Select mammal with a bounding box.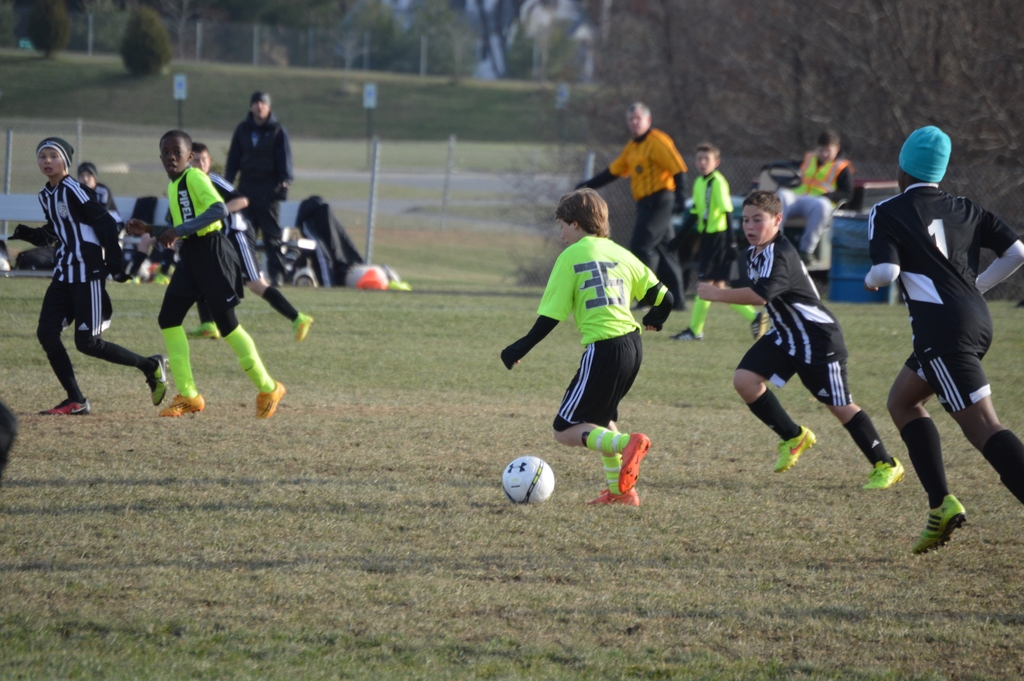
696 190 904 489.
